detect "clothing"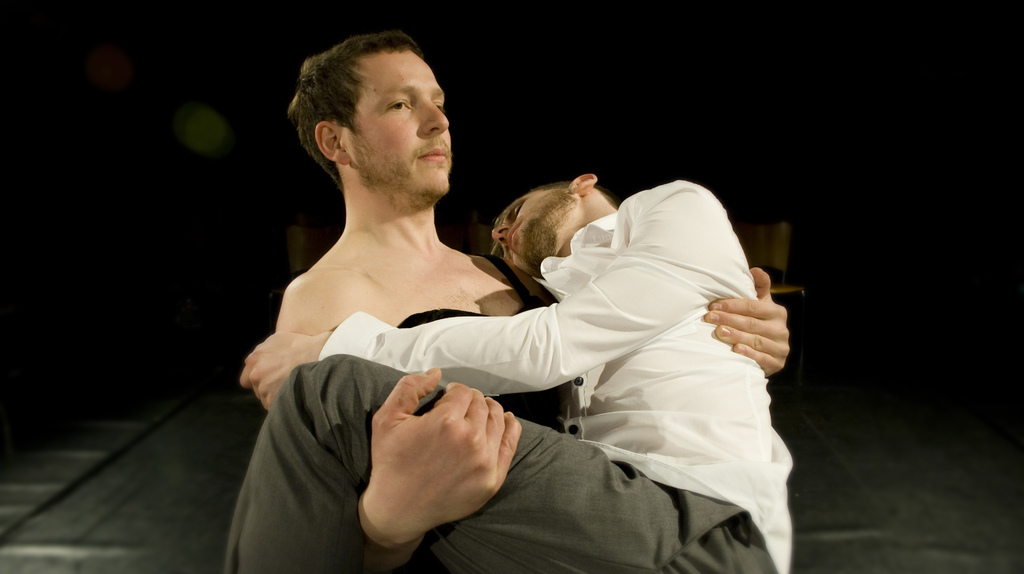
box(207, 168, 798, 572)
